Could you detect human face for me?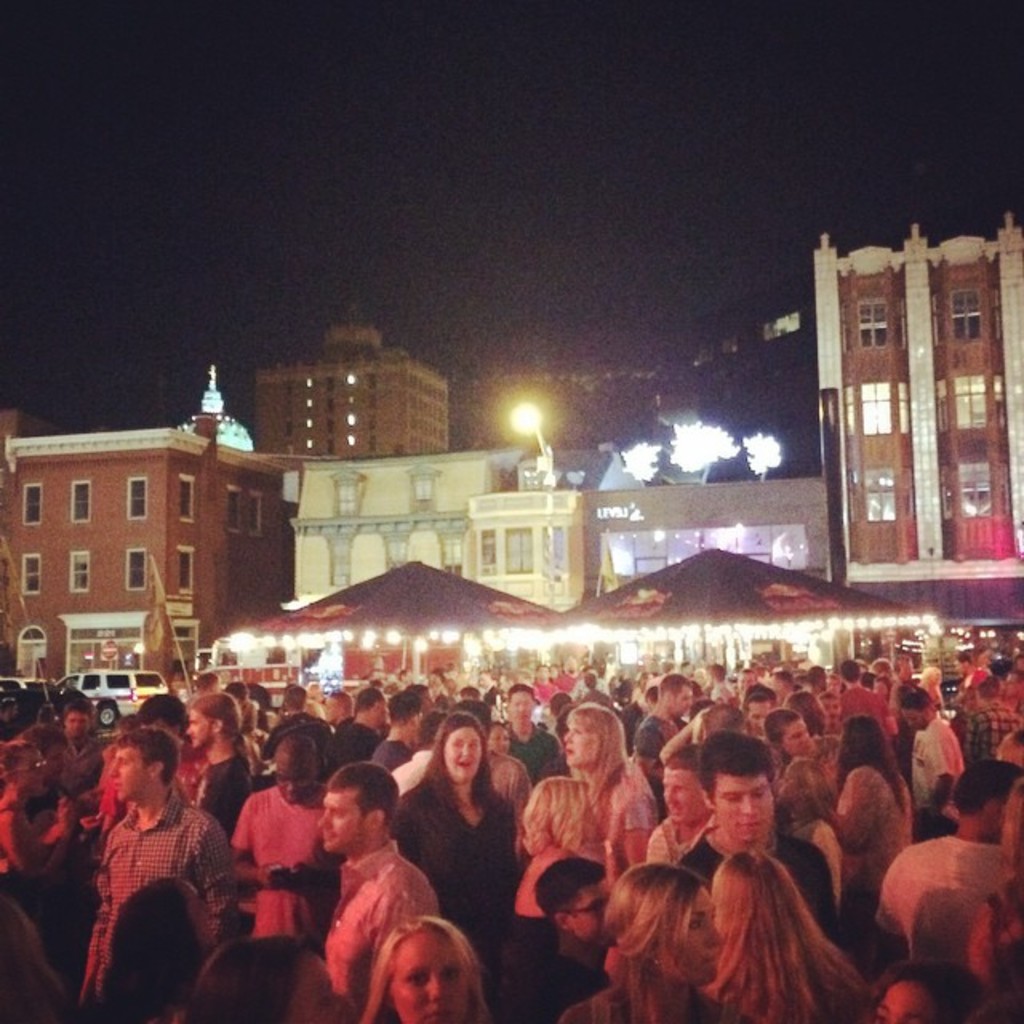
Detection result: (782, 720, 813, 758).
